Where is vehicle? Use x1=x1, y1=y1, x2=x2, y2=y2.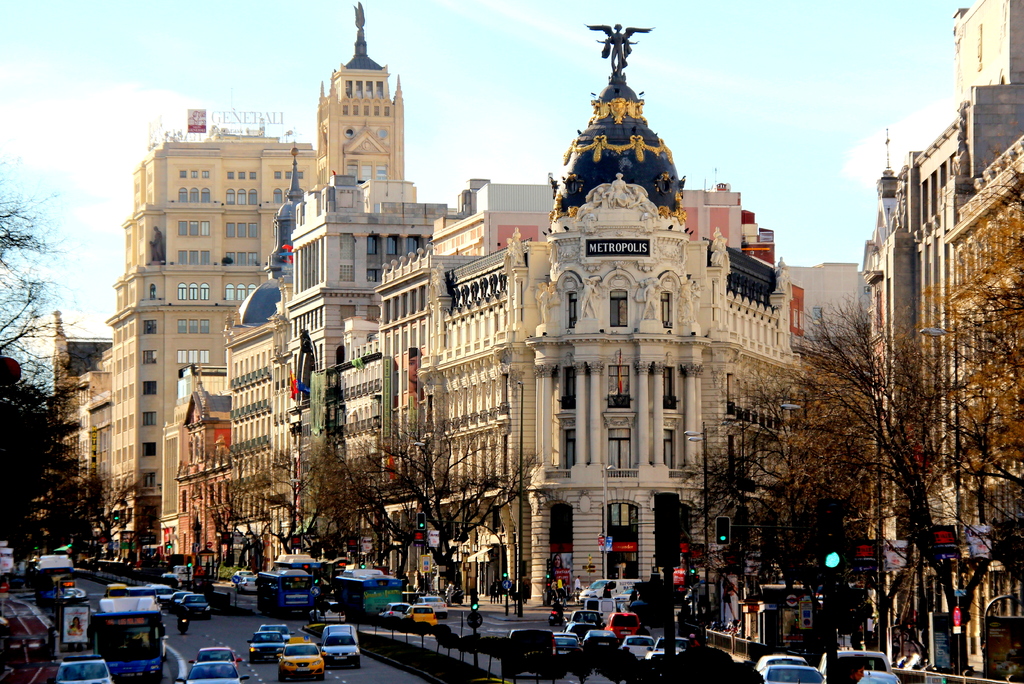
x1=497, y1=631, x2=556, y2=675.
